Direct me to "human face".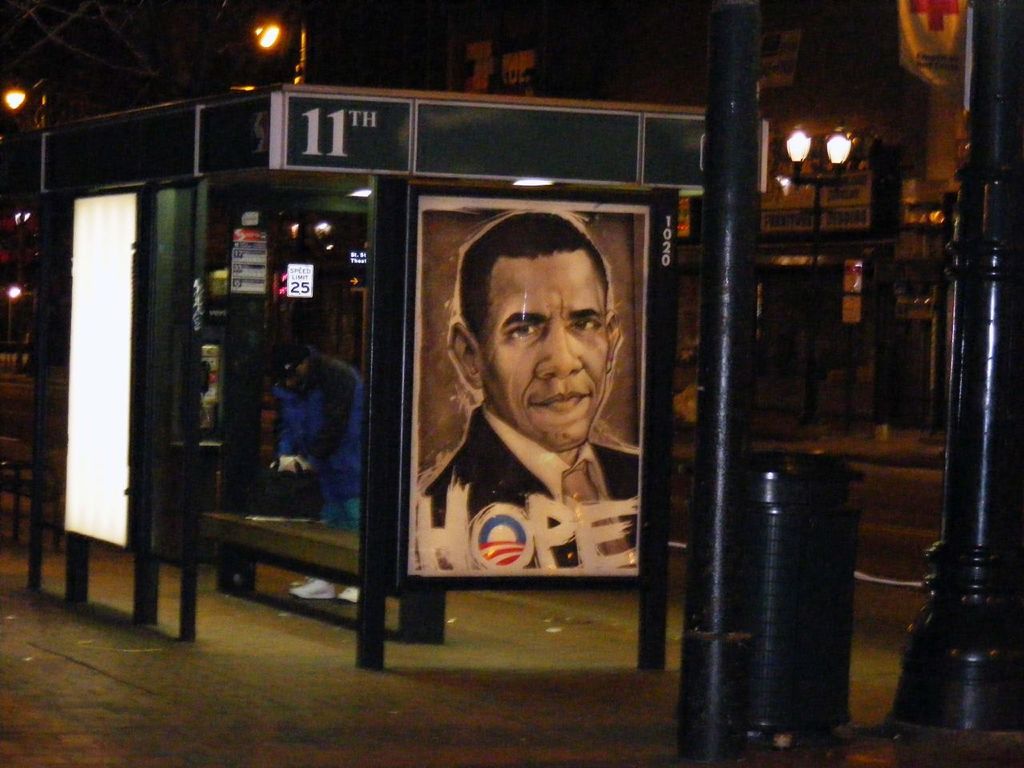
Direction: (left=482, top=258, right=612, bottom=454).
